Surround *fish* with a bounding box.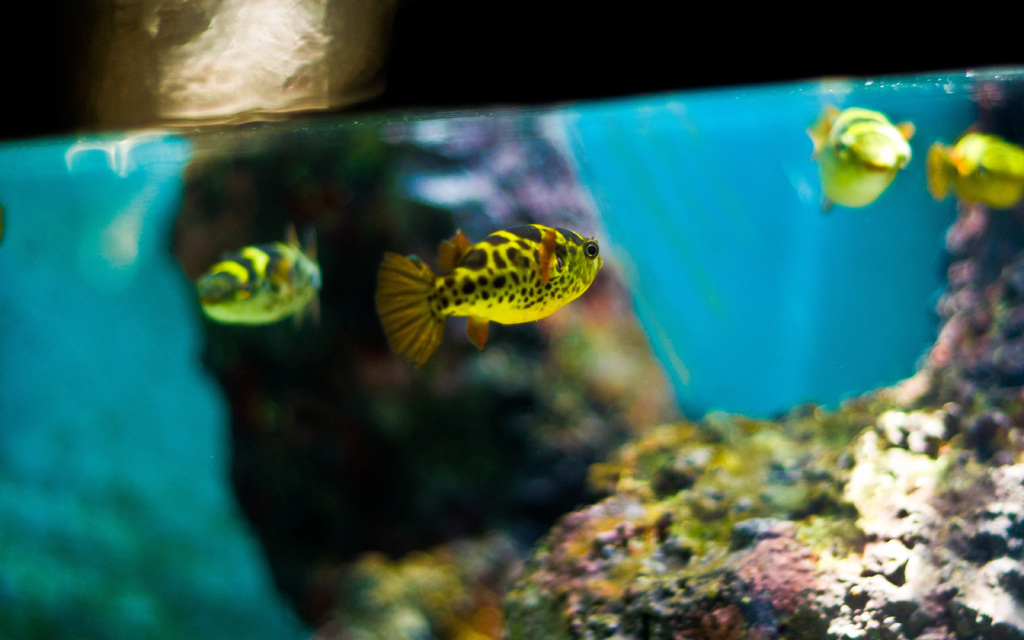
194/224/323/323.
